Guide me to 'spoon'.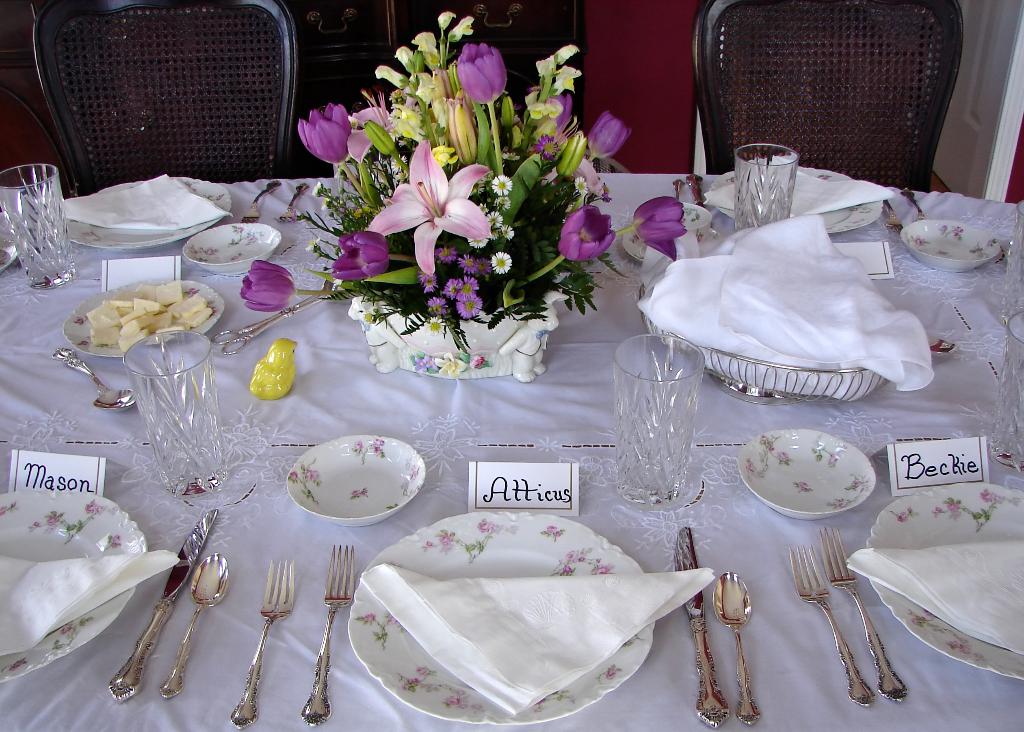
Guidance: (left=713, top=571, right=760, bottom=723).
